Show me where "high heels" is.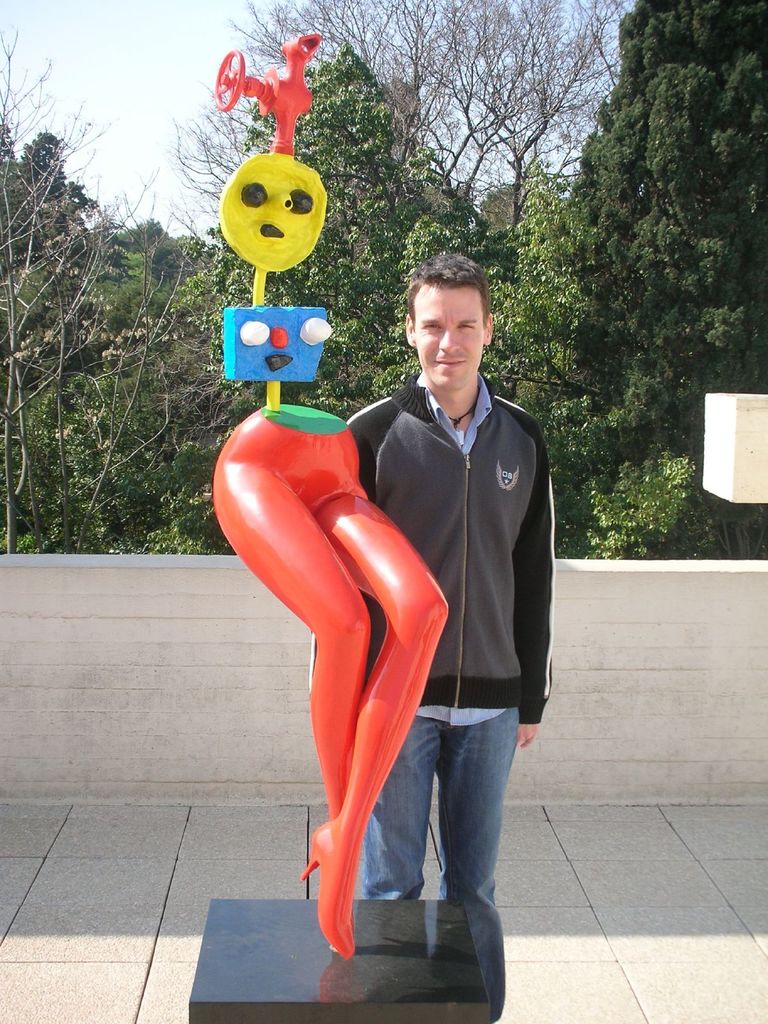
"high heels" is at 305 817 358 956.
